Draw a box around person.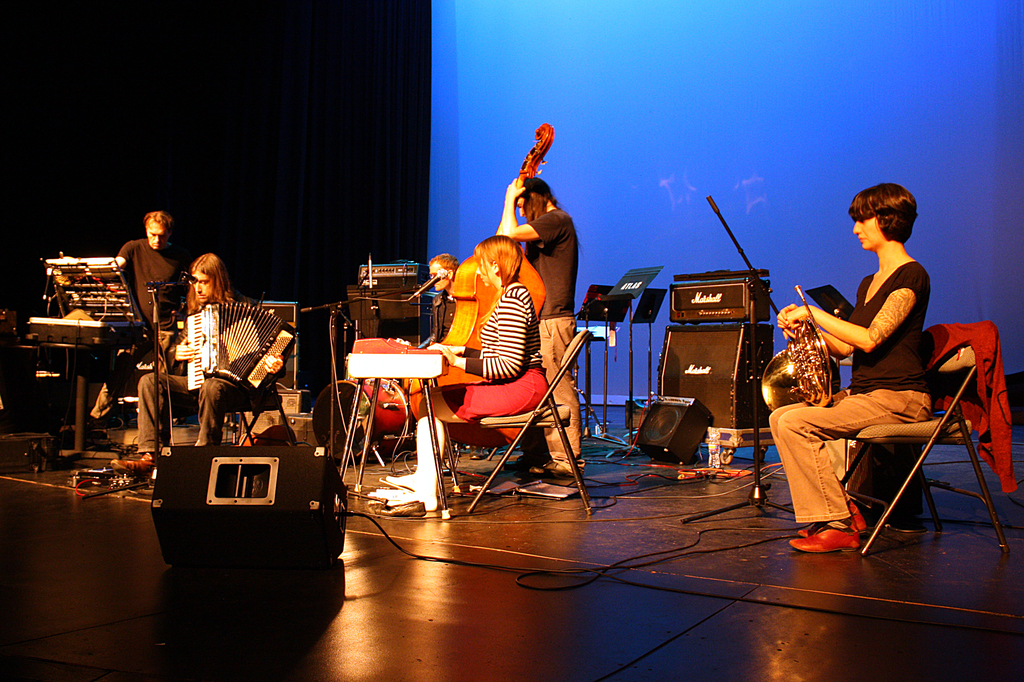
bbox(113, 252, 286, 486).
